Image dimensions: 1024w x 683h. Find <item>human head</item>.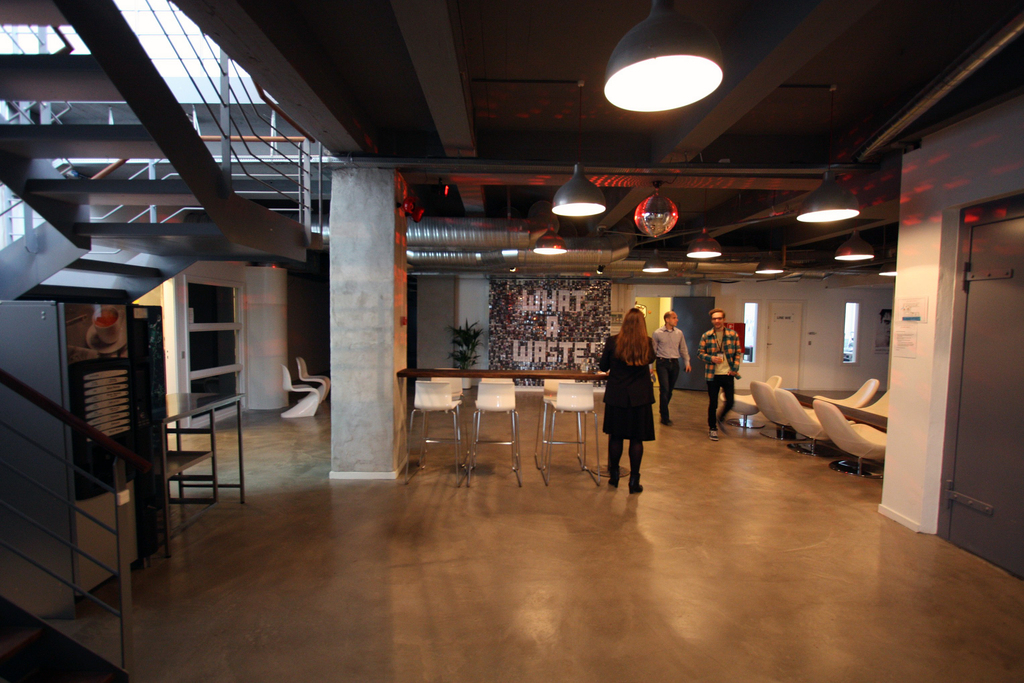
box(611, 307, 644, 360).
